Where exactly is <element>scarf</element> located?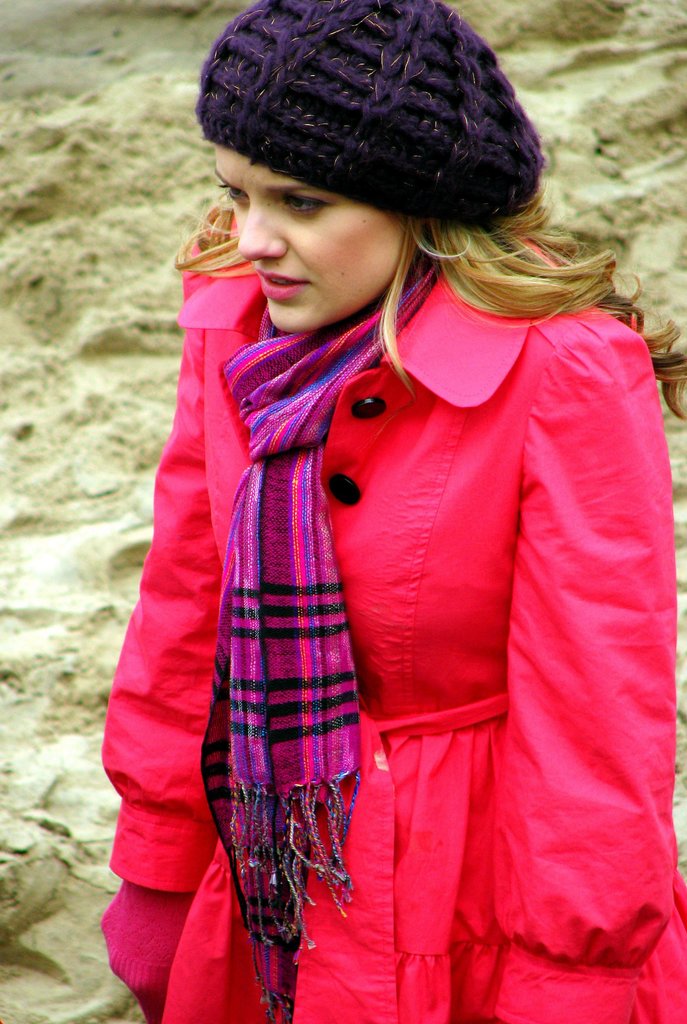
Its bounding box is [194,244,451,1023].
